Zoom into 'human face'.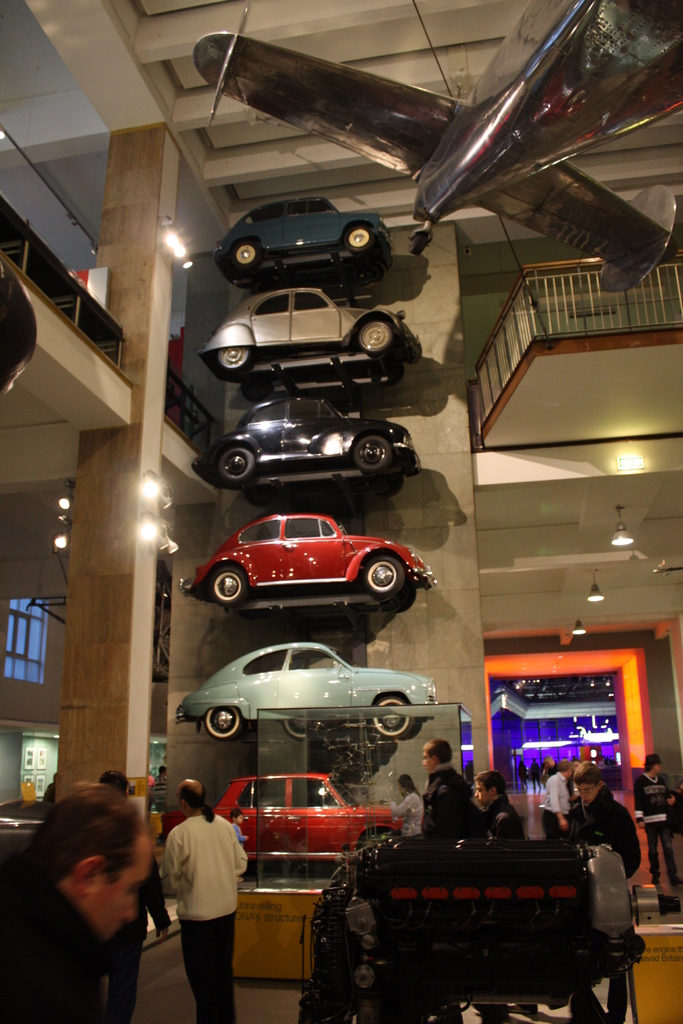
Zoom target: 236, 814, 242, 824.
